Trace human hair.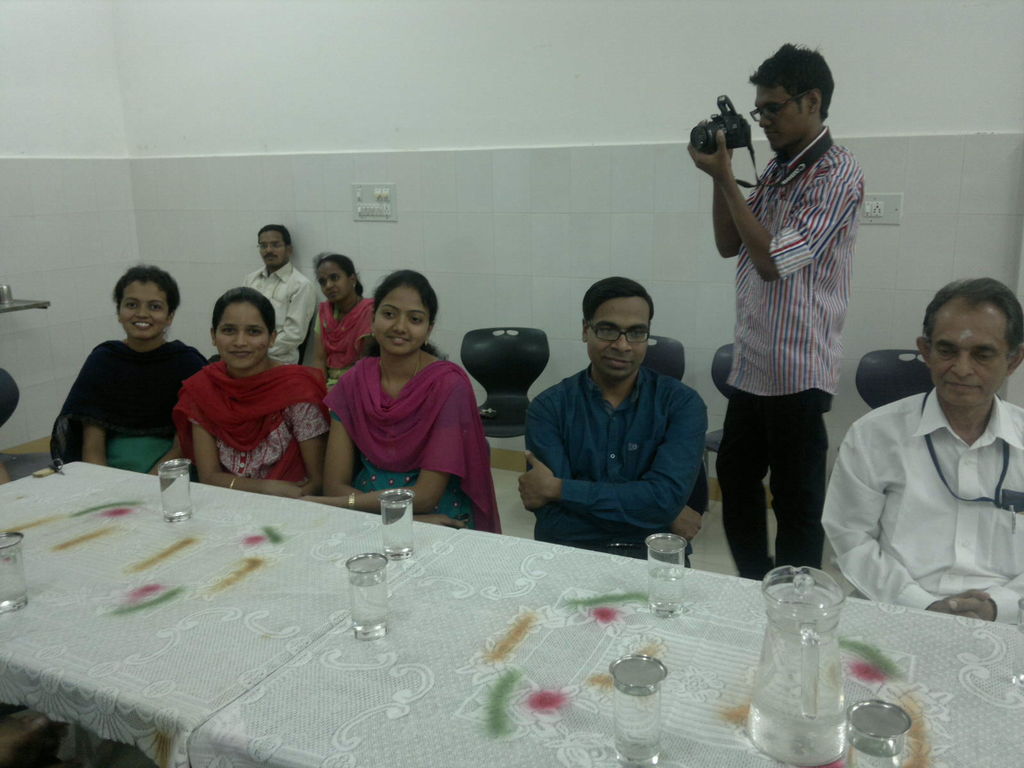
Traced to [211,285,276,337].
